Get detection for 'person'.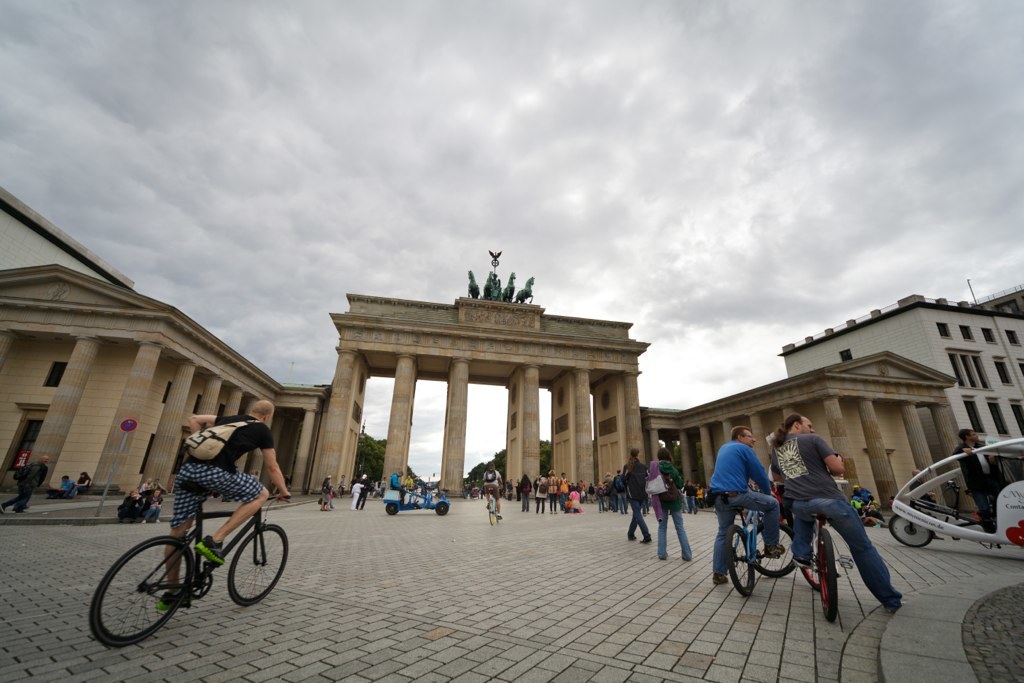
Detection: Rect(648, 446, 692, 563).
